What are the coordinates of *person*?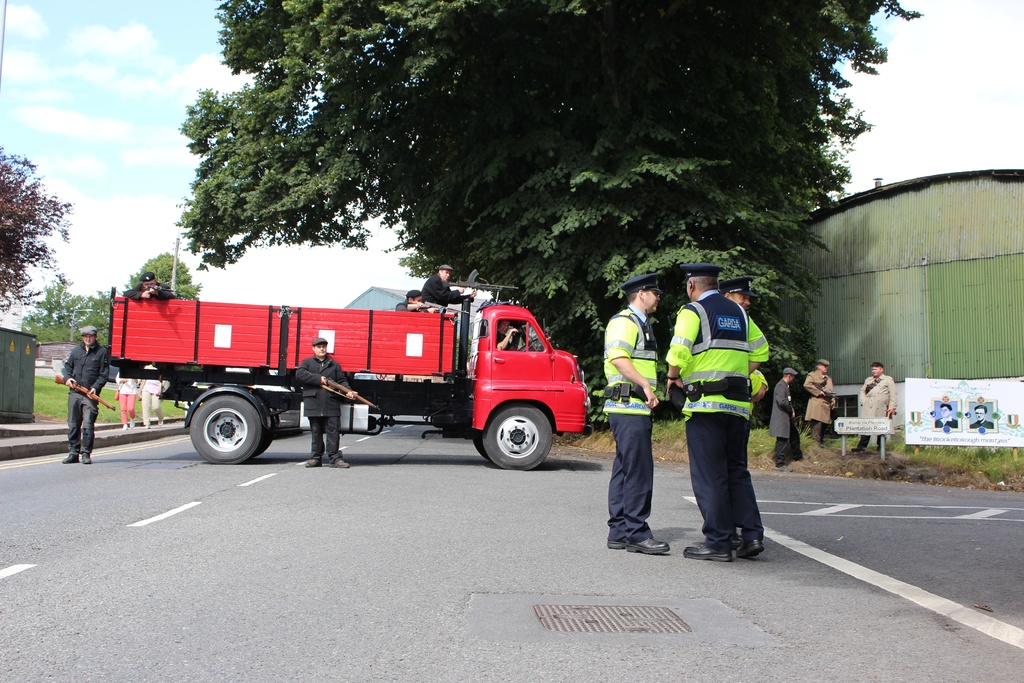
(x1=298, y1=334, x2=356, y2=472).
